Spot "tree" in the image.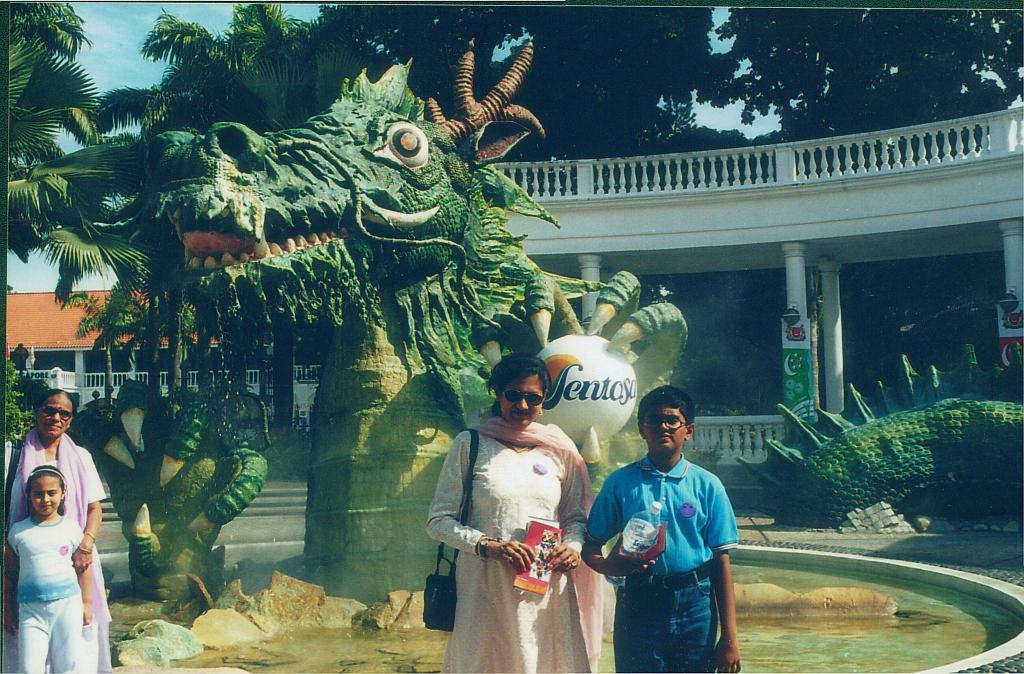
"tree" found at locate(92, 315, 139, 408).
